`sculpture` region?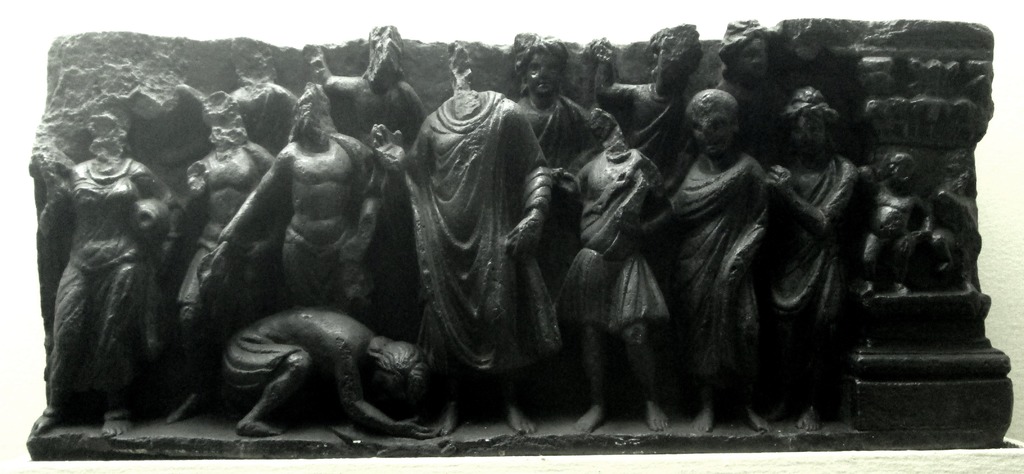
(756,80,876,441)
